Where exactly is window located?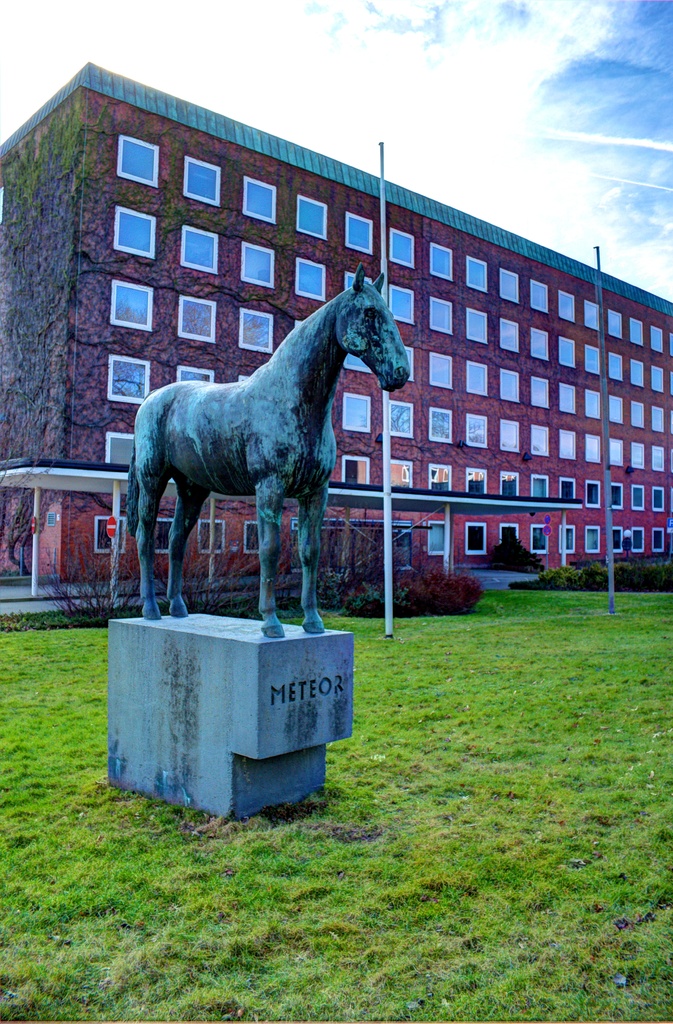
Its bounding box is rect(432, 406, 454, 443).
